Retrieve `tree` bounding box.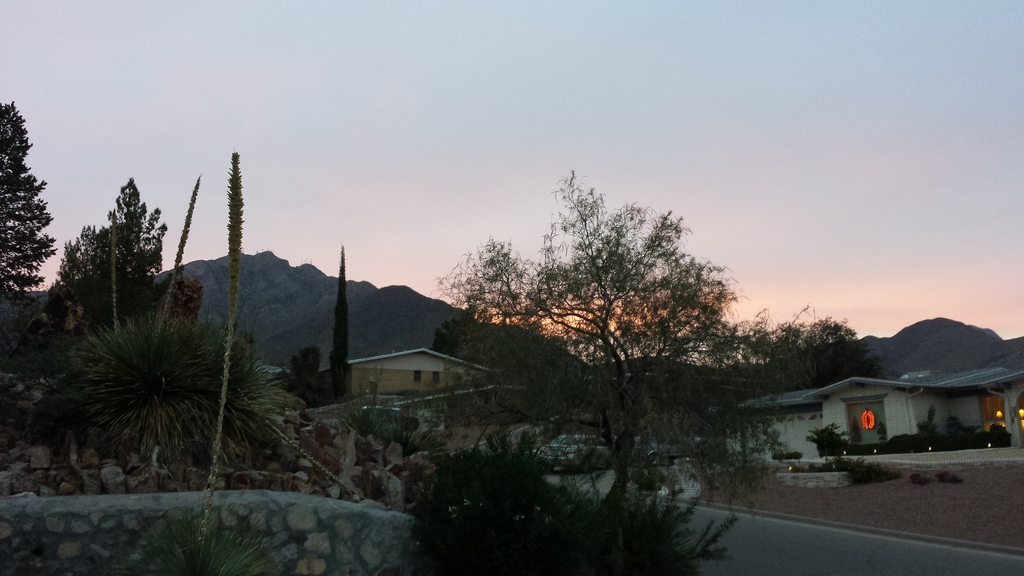
Bounding box: (499,168,746,433).
